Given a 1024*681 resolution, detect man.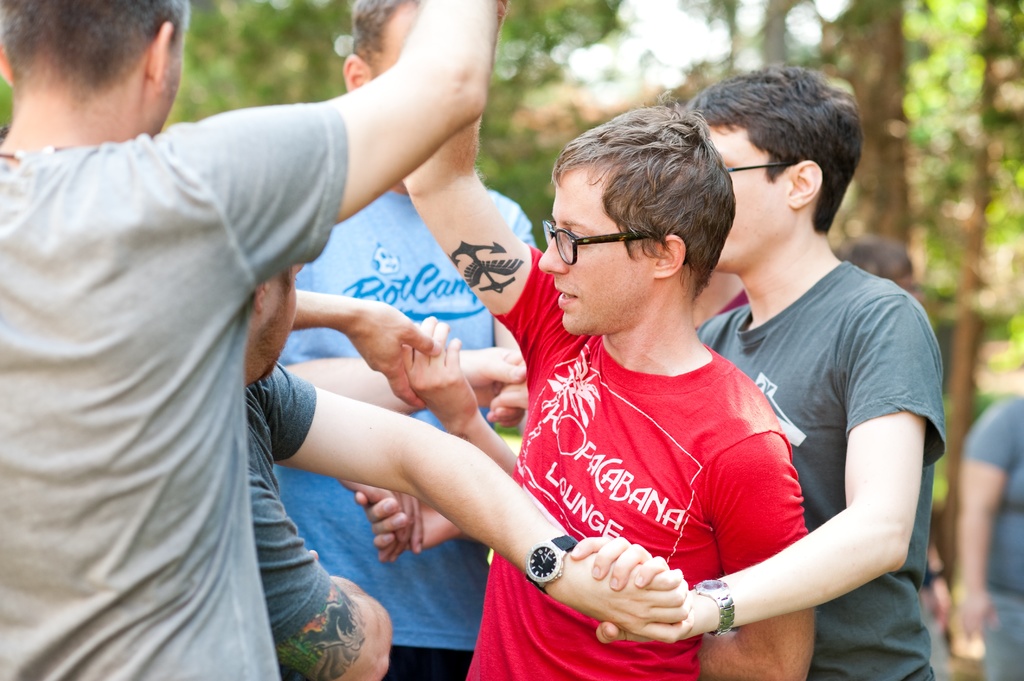
locate(0, 0, 499, 680).
